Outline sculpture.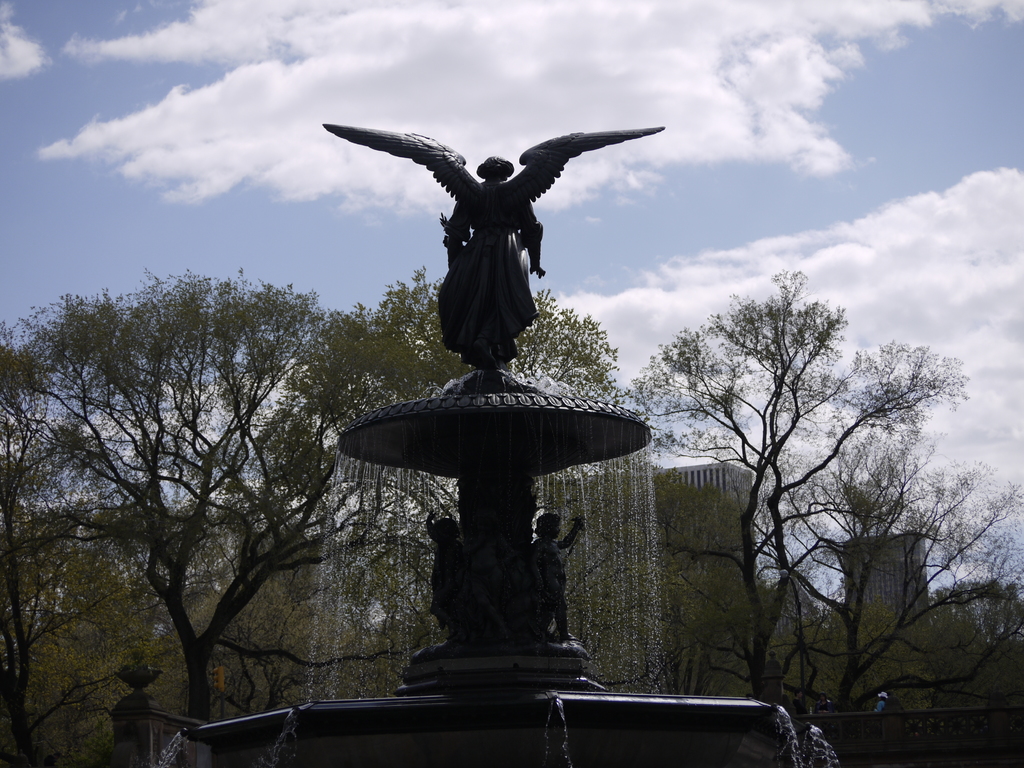
Outline: <region>322, 125, 657, 373</region>.
